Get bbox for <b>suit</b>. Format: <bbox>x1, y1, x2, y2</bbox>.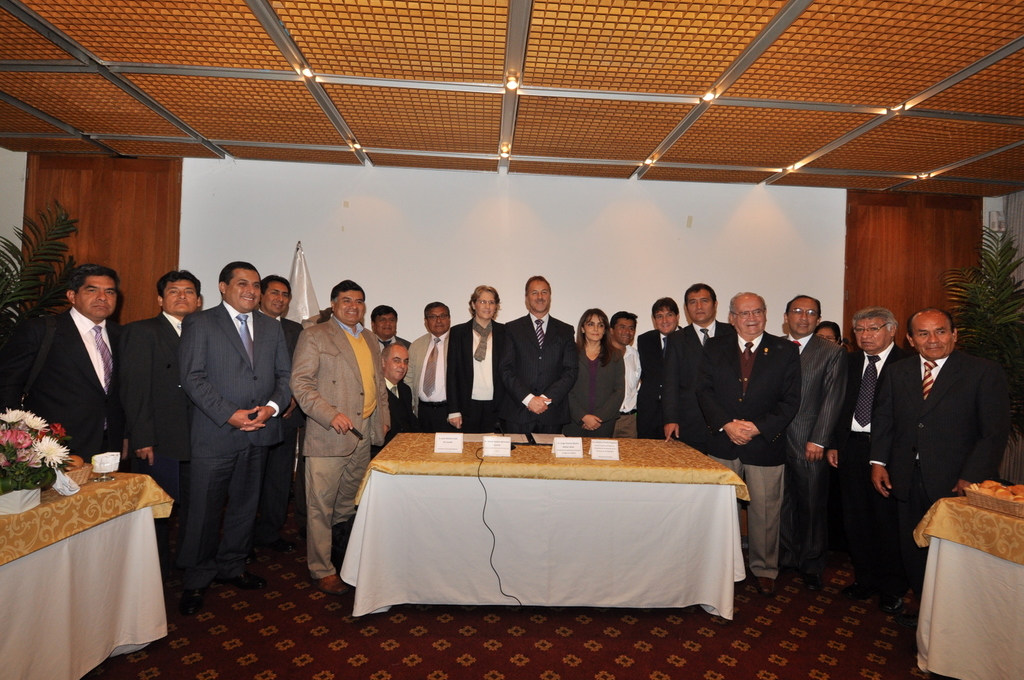
<bbox>0, 302, 121, 461</bbox>.
